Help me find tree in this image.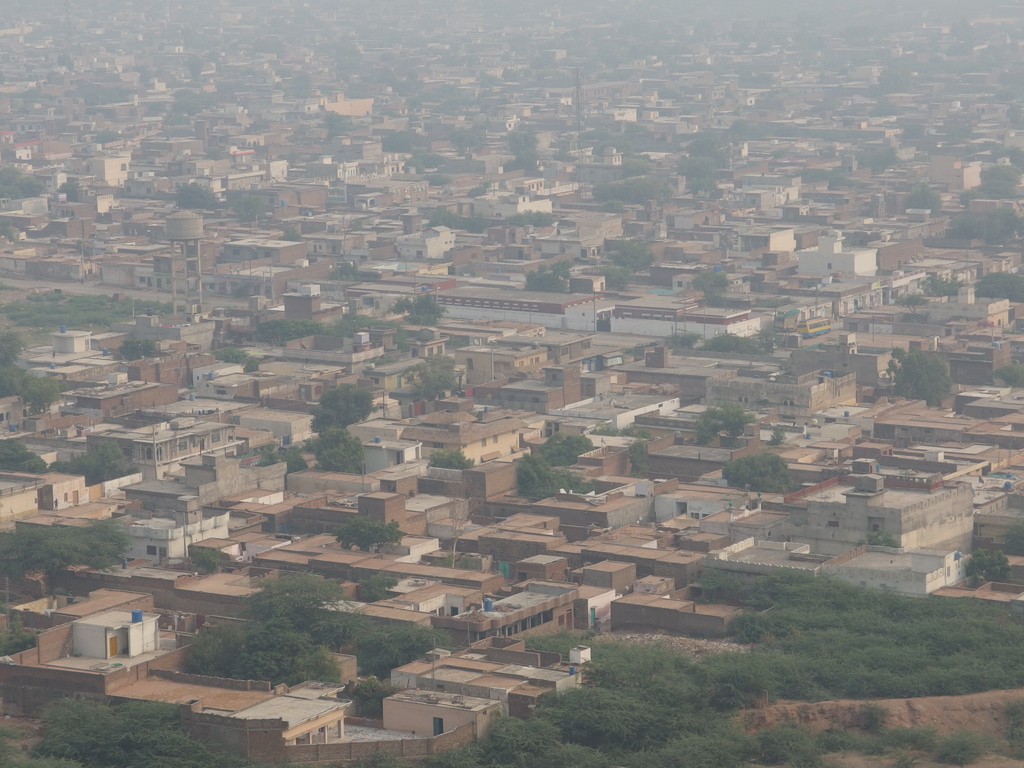
Found it: {"left": 522, "top": 257, "right": 576, "bottom": 289}.
